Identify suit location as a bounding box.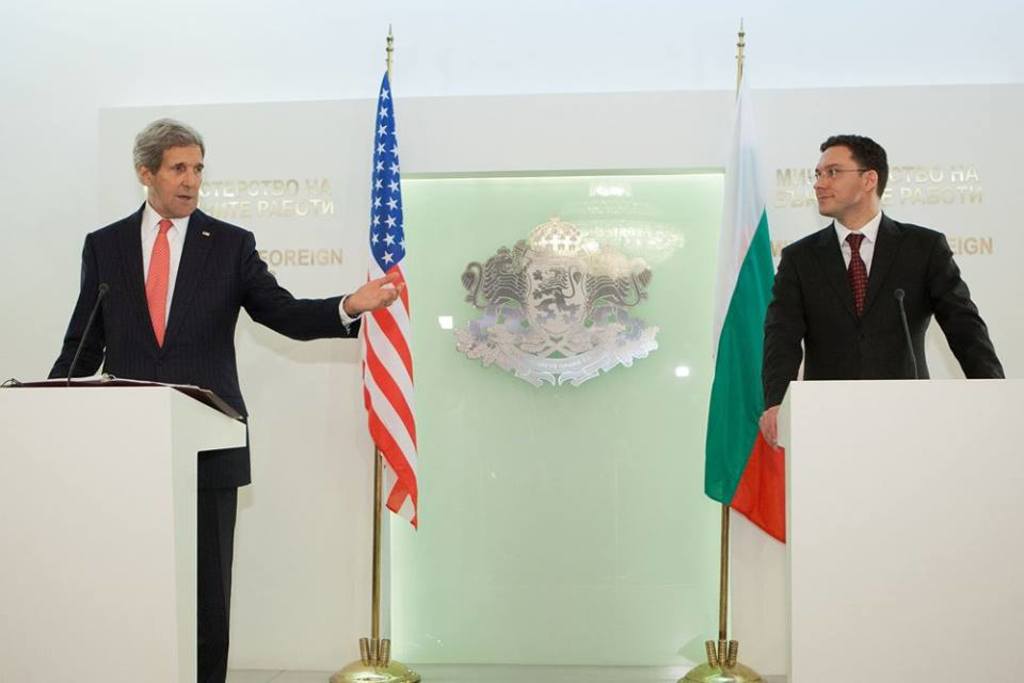
x1=39, y1=200, x2=364, y2=682.
